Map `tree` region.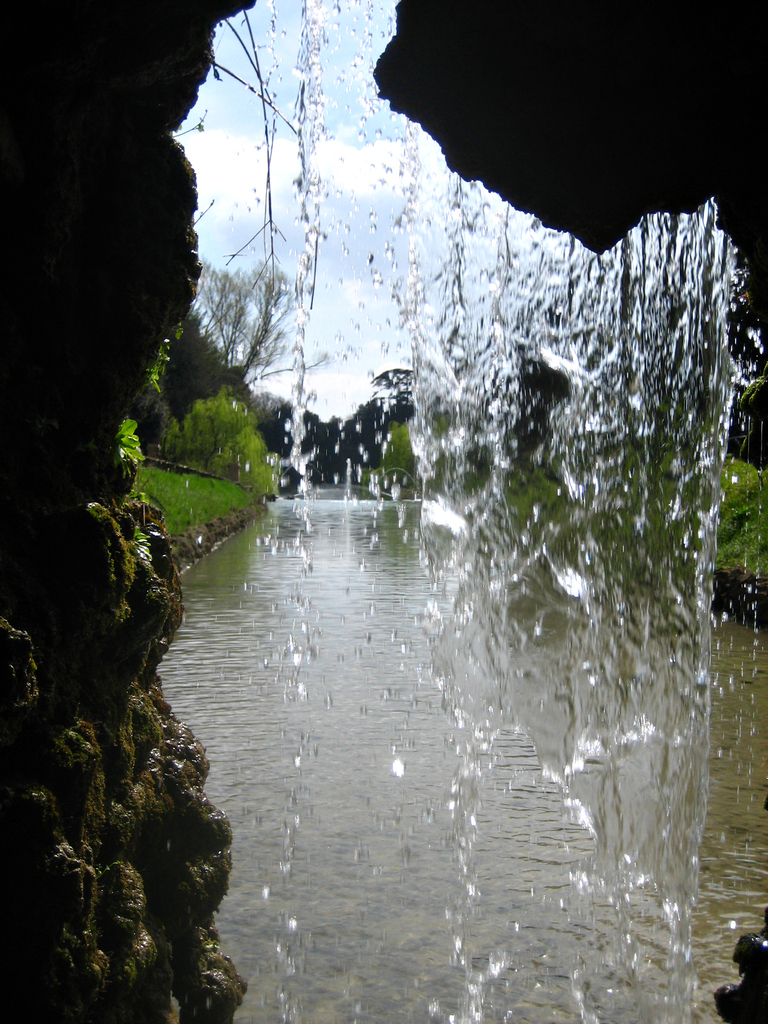
Mapped to left=191, top=264, right=323, bottom=385.
